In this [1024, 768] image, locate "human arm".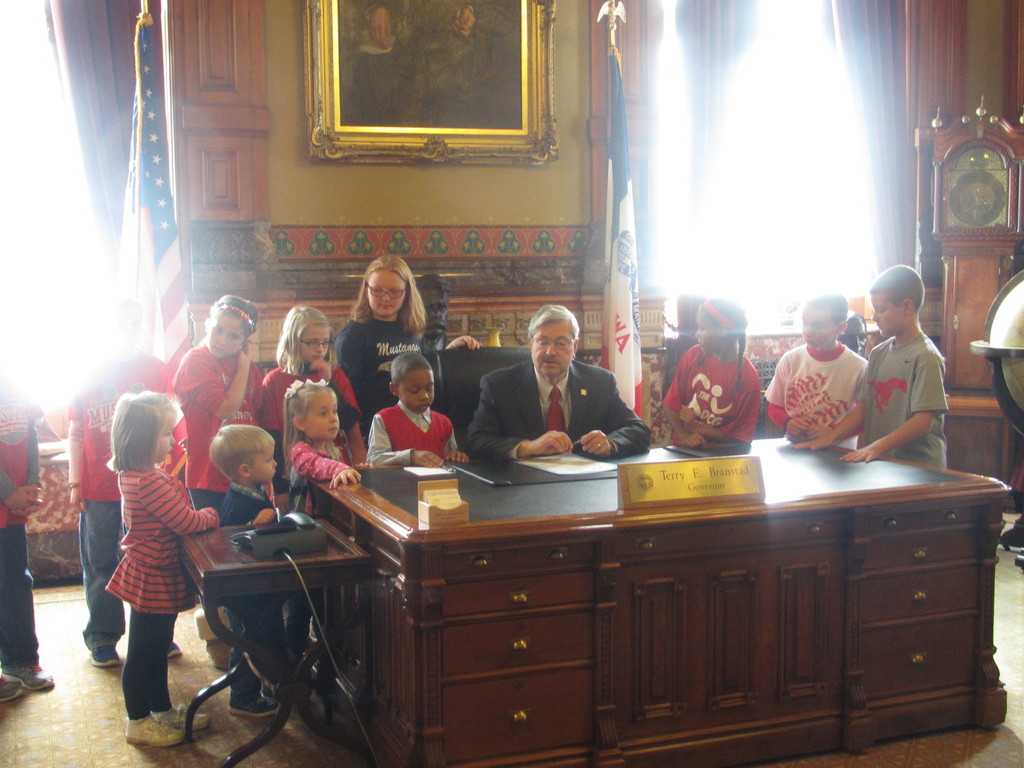
Bounding box: 874 365 945 469.
